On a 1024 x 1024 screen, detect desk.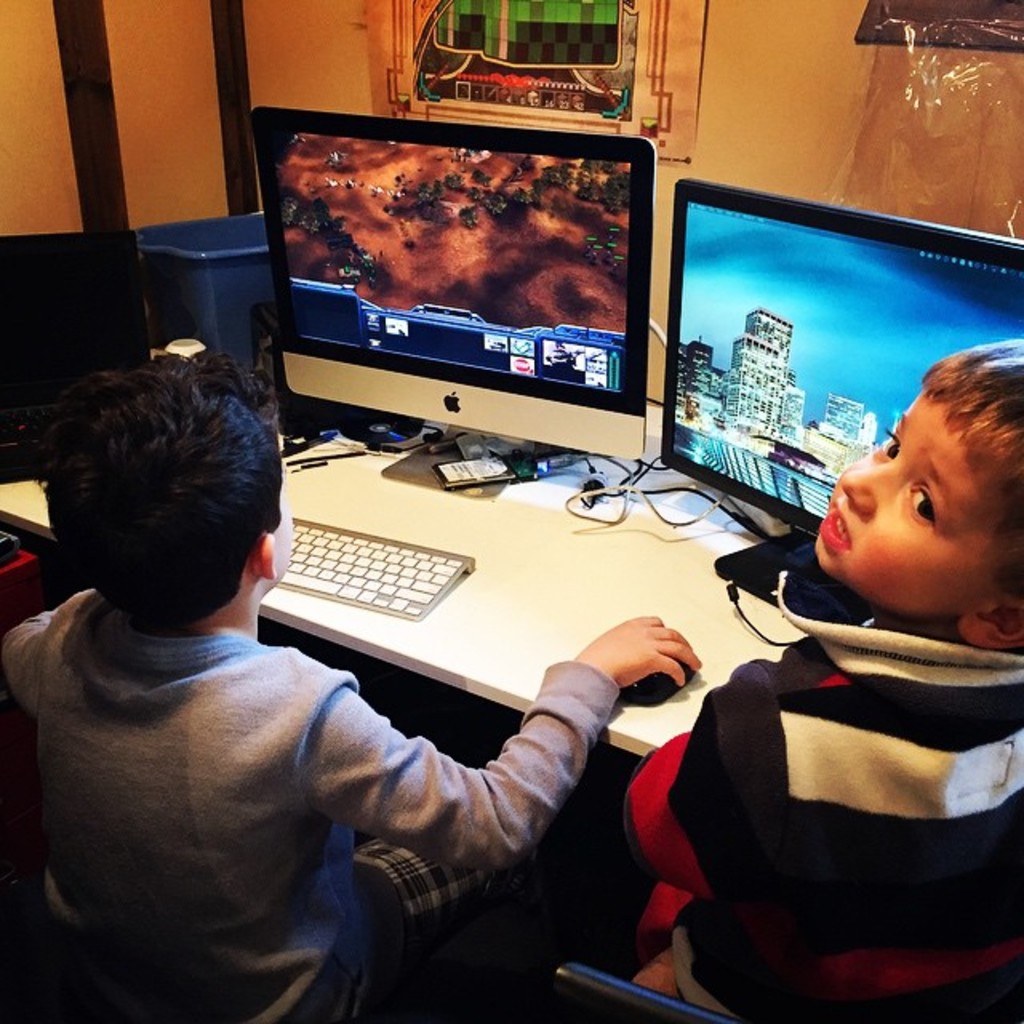
x1=0 y1=395 x2=802 y2=765.
